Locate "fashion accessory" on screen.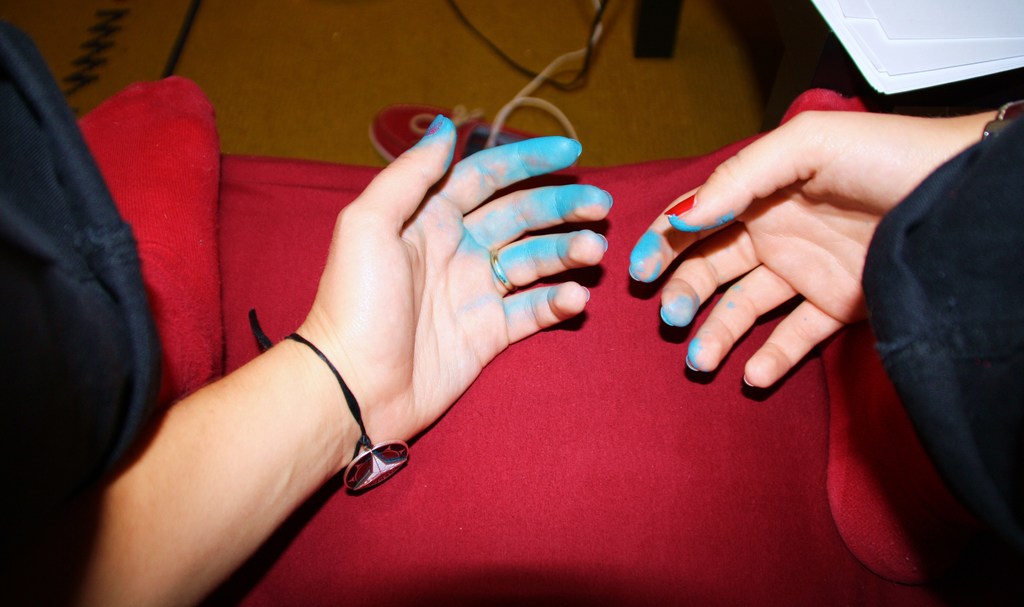
On screen at <box>284,330,412,492</box>.
